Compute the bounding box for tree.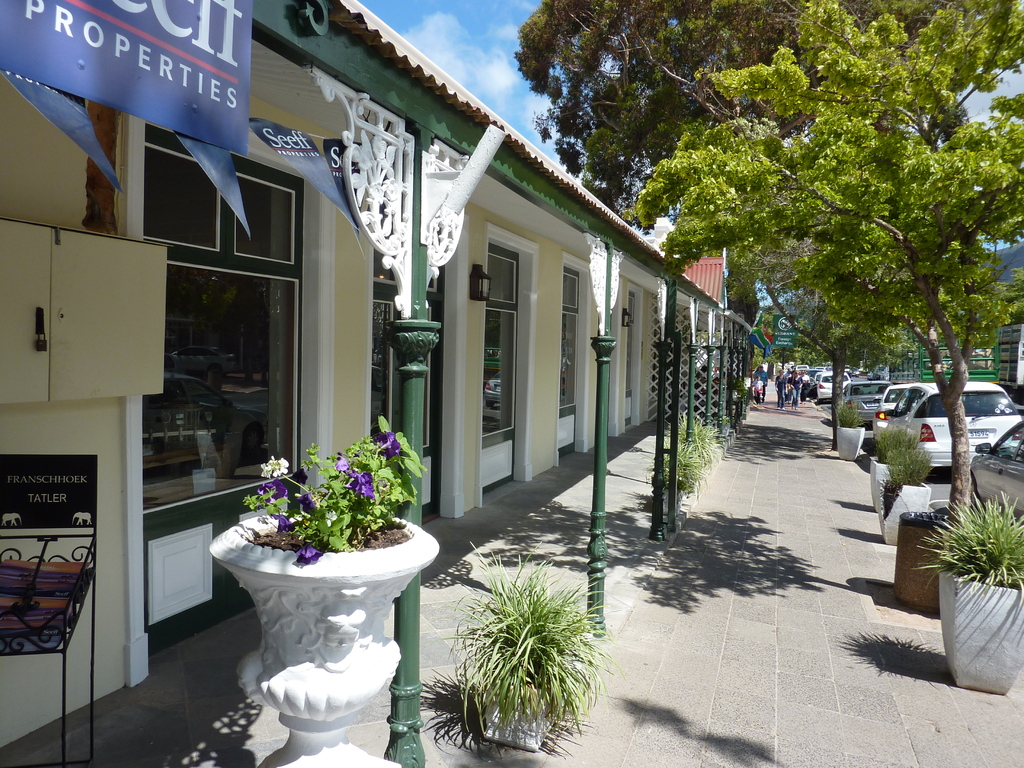
Rect(513, 0, 1021, 233).
